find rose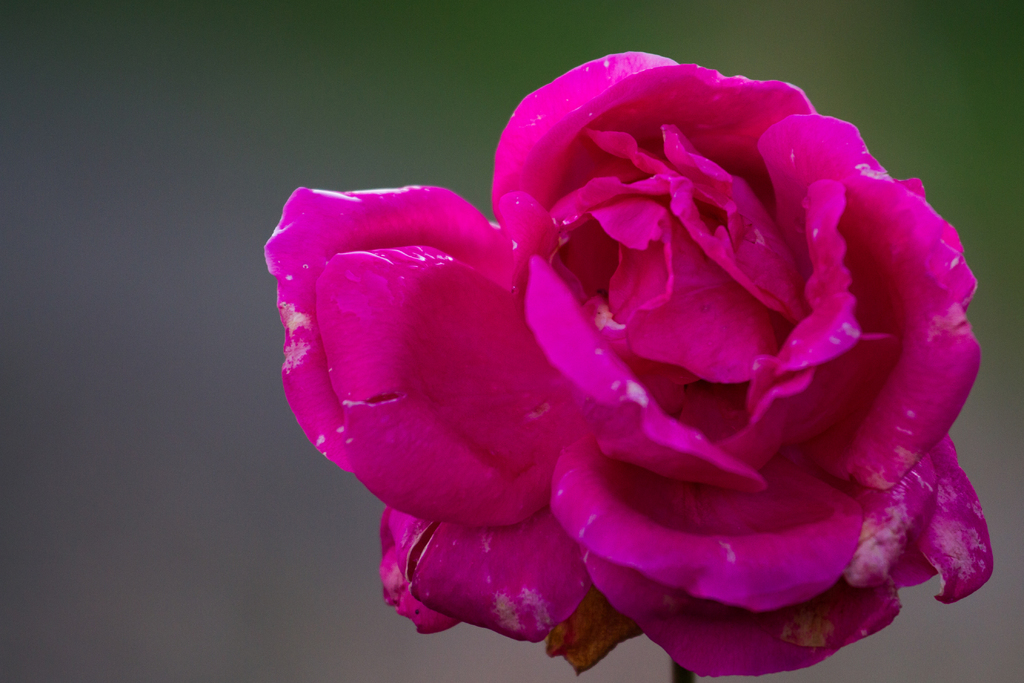
<region>261, 45, 996, 677</region>
